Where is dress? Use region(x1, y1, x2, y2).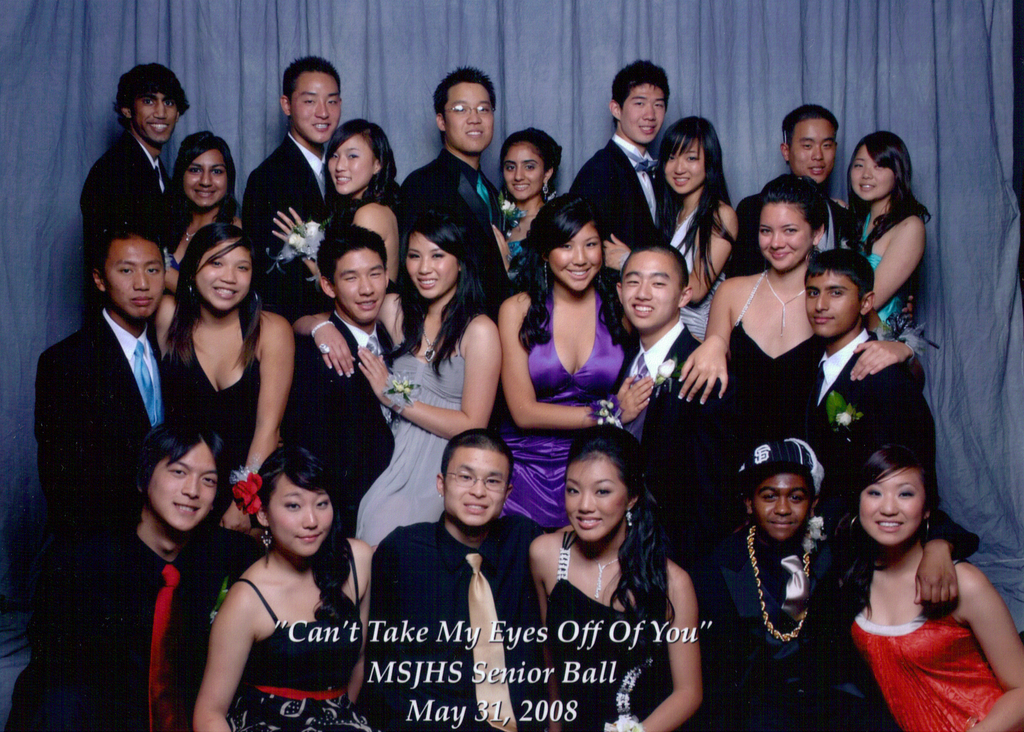
region(670, 208, 725, 346).
